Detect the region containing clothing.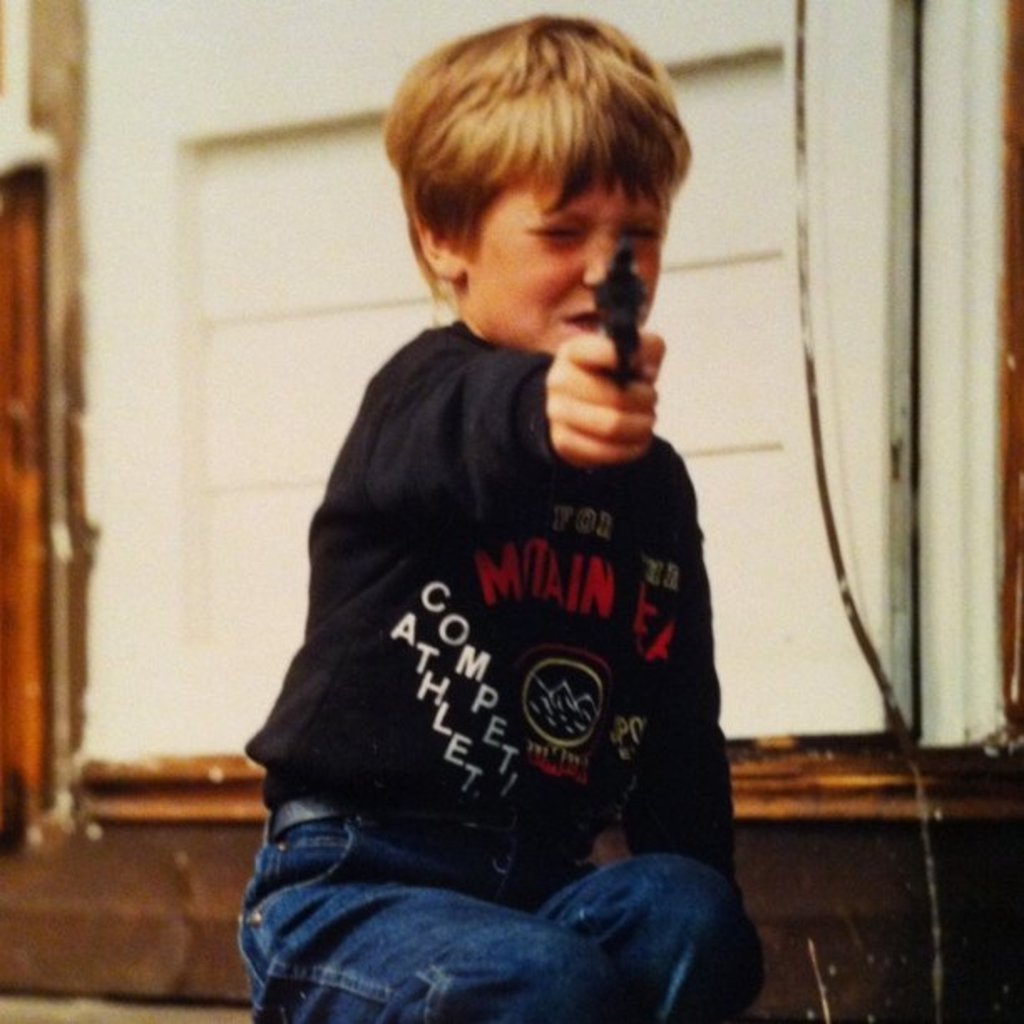
(x1=268, y1=254, x2=733, y2=987).
